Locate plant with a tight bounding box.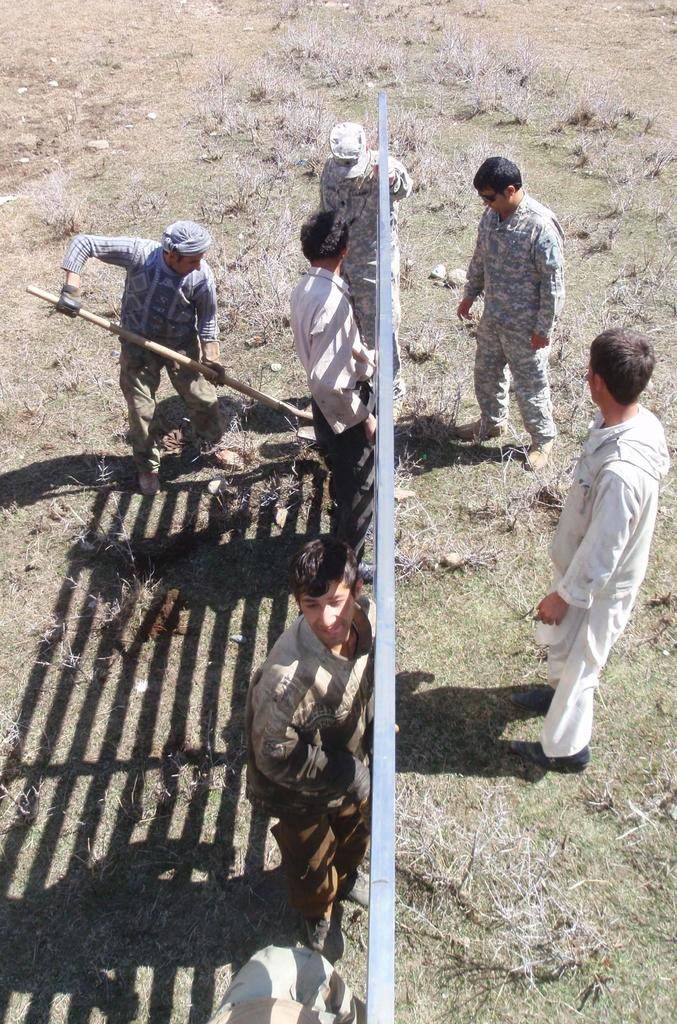
[x1=394, y1=764, x2=614, y2=990].
